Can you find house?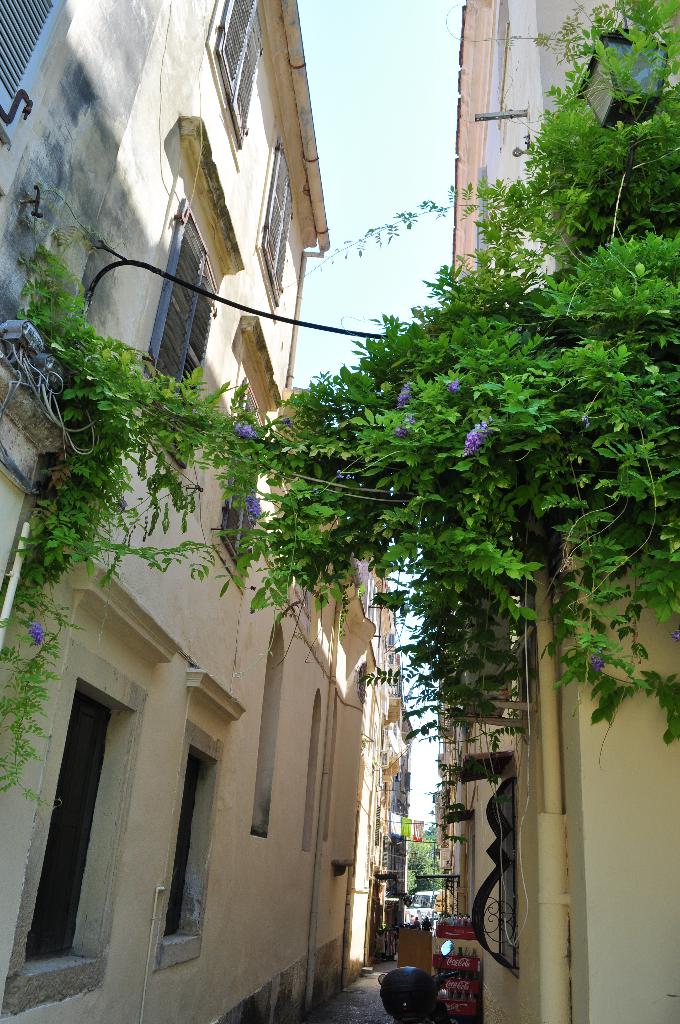
Yes, bounding box: x1=0 y1=0 x2=321 y2=1023.
